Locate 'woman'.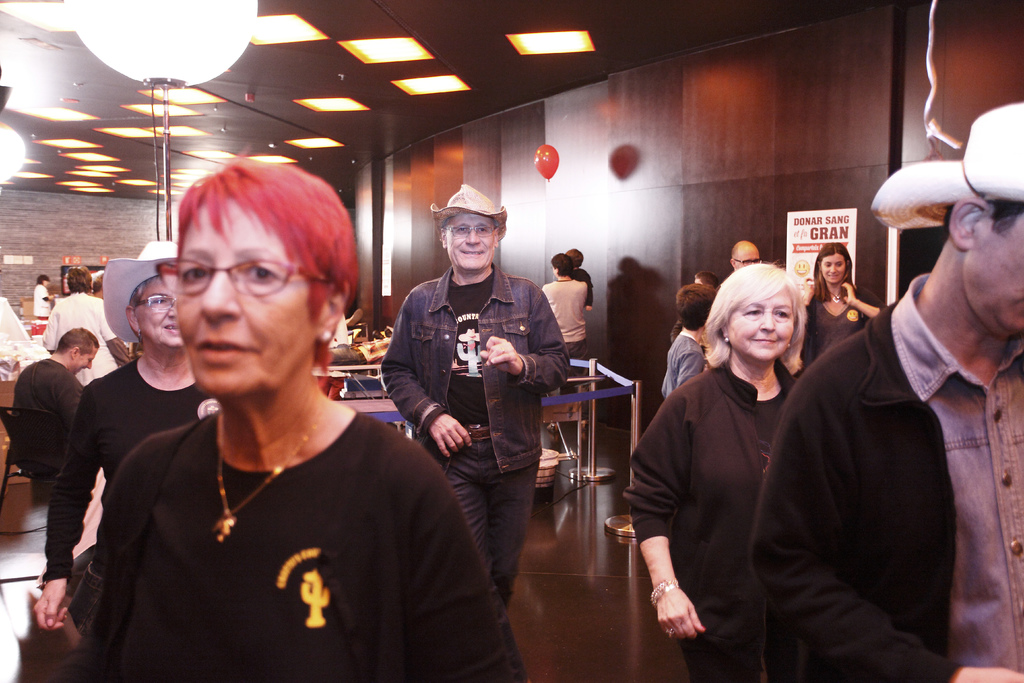
Bounding box: region(66, 144, 527, 682).
